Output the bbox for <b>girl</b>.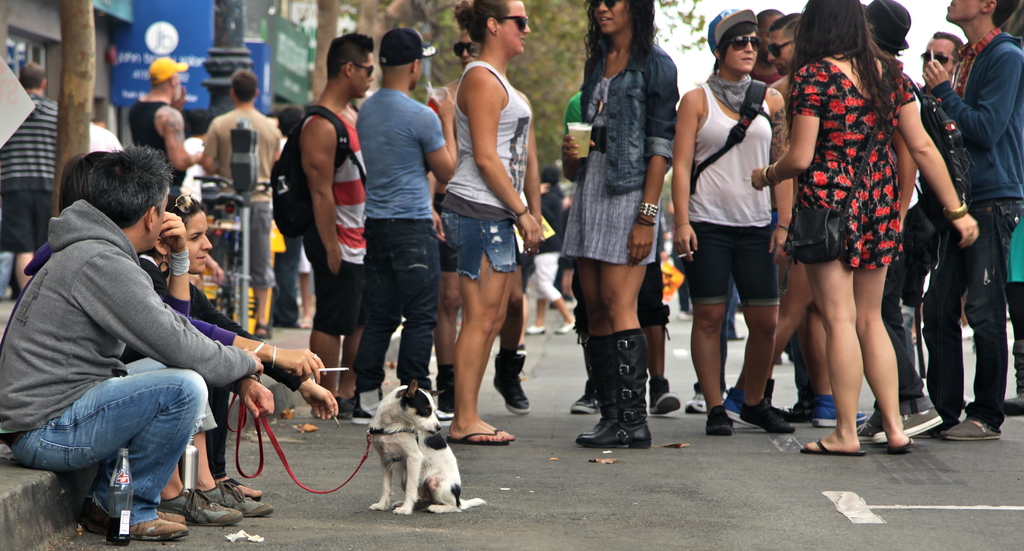
rect(560, 0, 682, 441).
